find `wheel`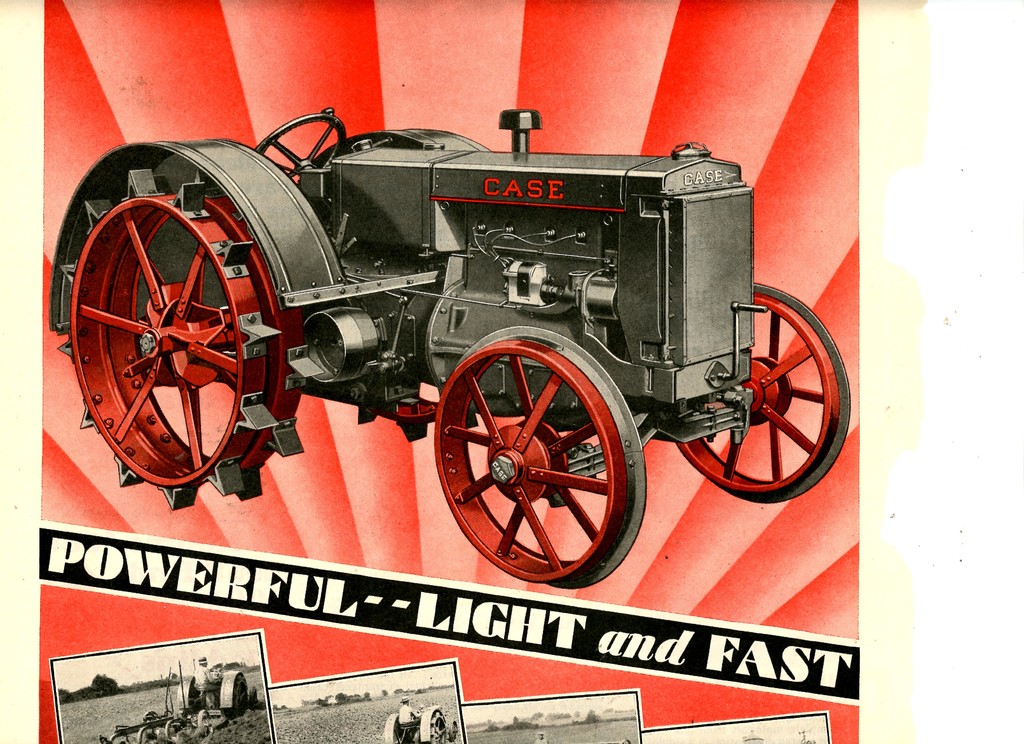
x1=165, y1=718, x2=184, y2=741
